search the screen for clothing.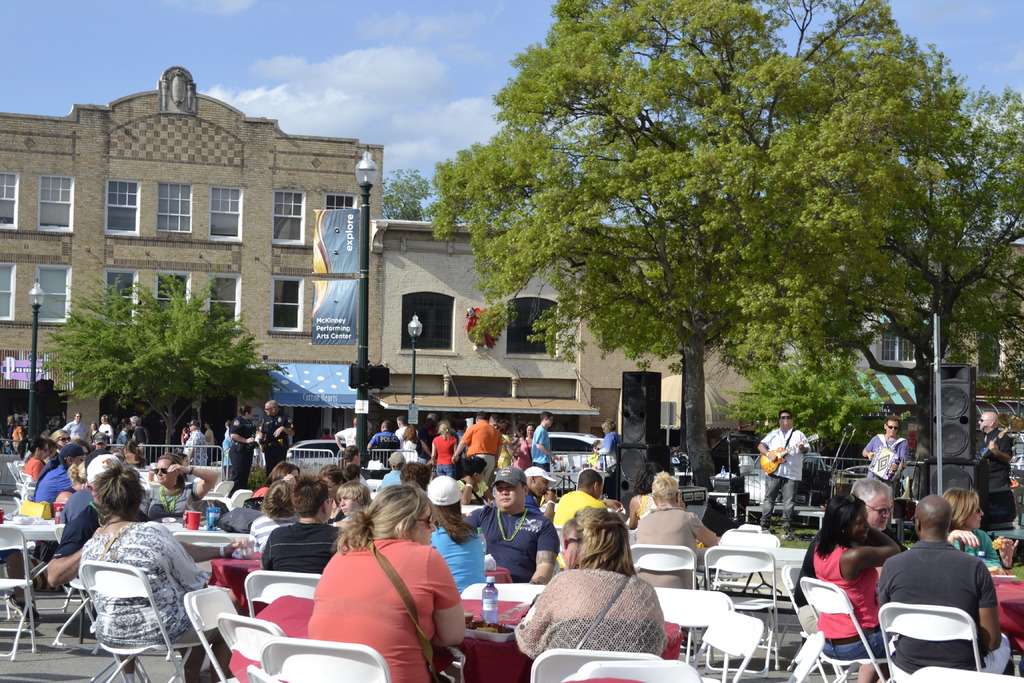
Found at 31 457 71 499.
